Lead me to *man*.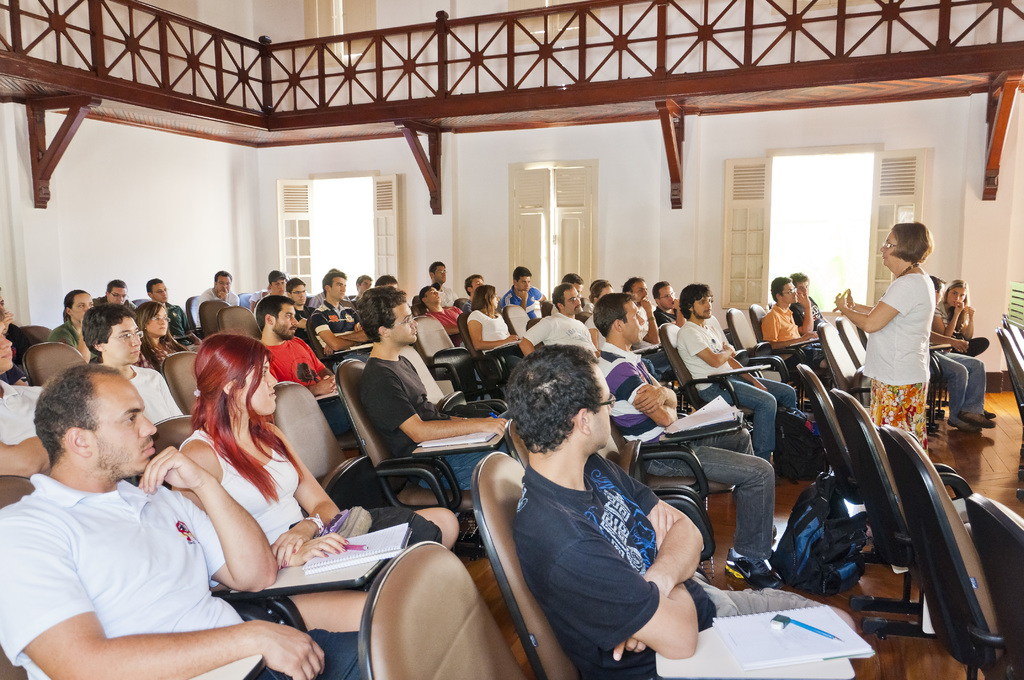
Lead to [x1=352, y1=273, x2=376, y2=298].
